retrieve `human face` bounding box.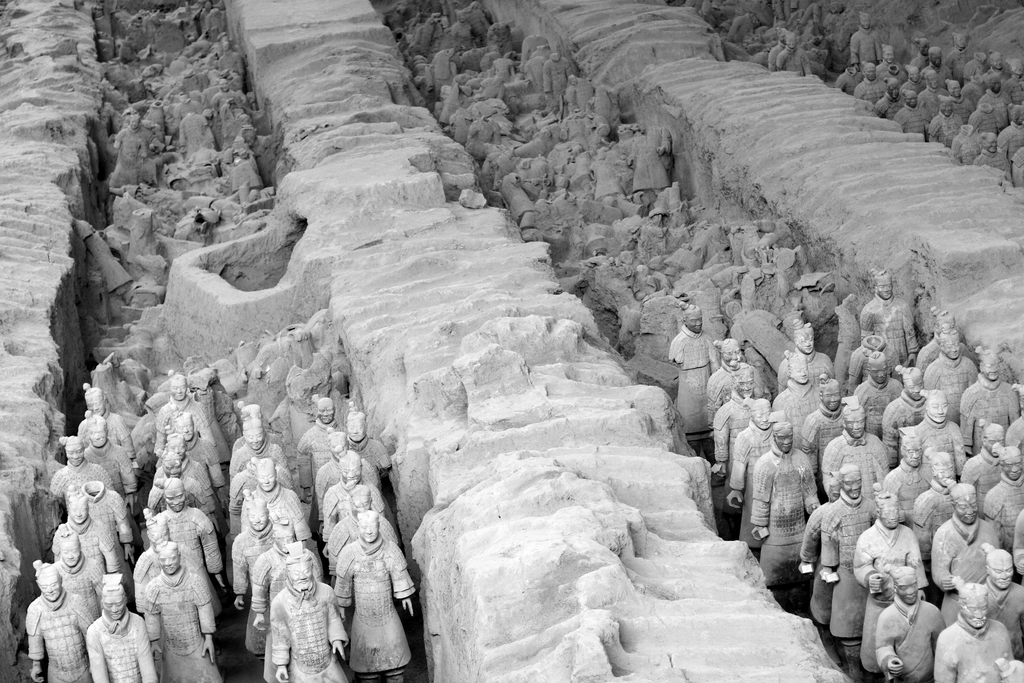
Bounding box: box(356, 516, 380, 544).
